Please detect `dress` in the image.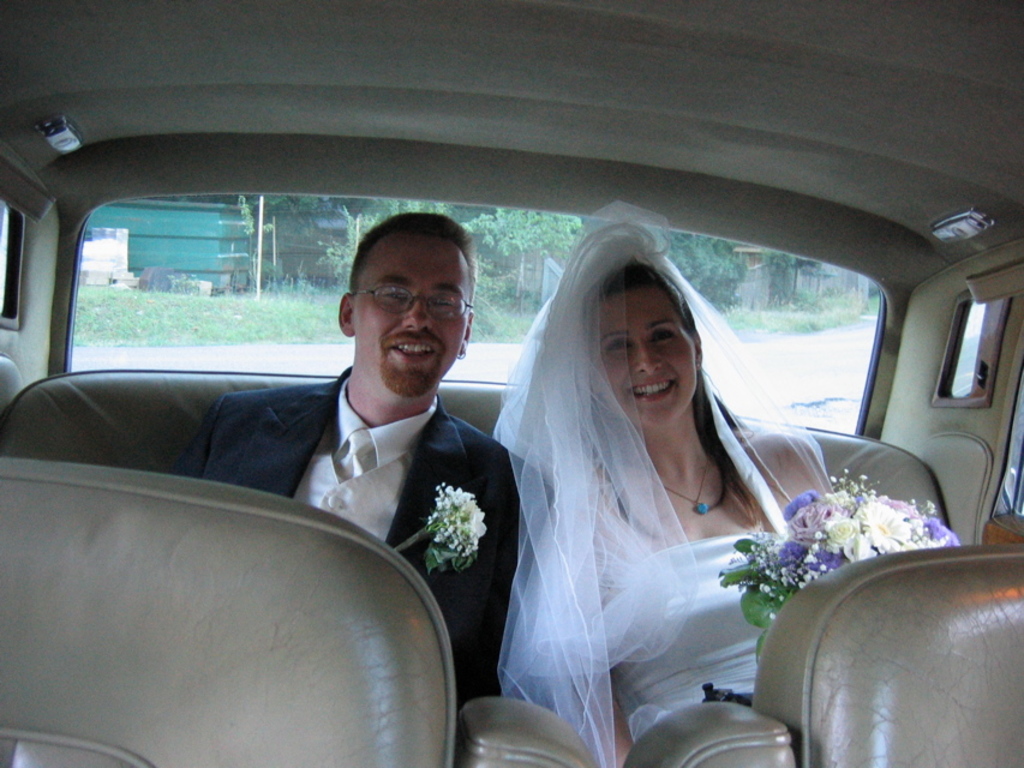
l=484, t=191, r=904, b=751.
